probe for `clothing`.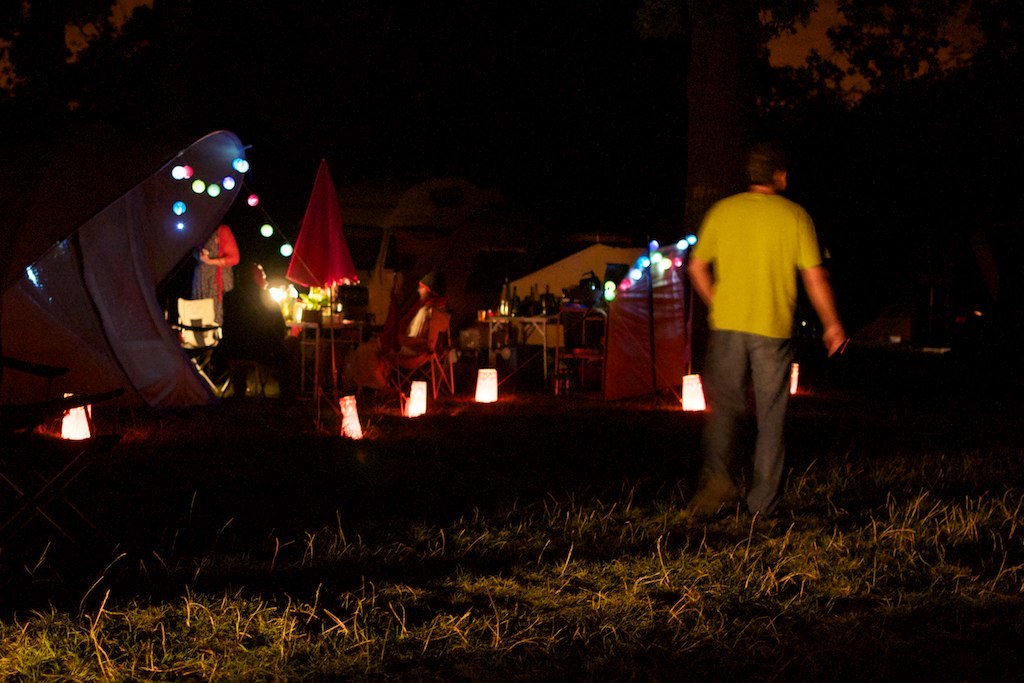
Probe result: 688, 160, 837, 477.
